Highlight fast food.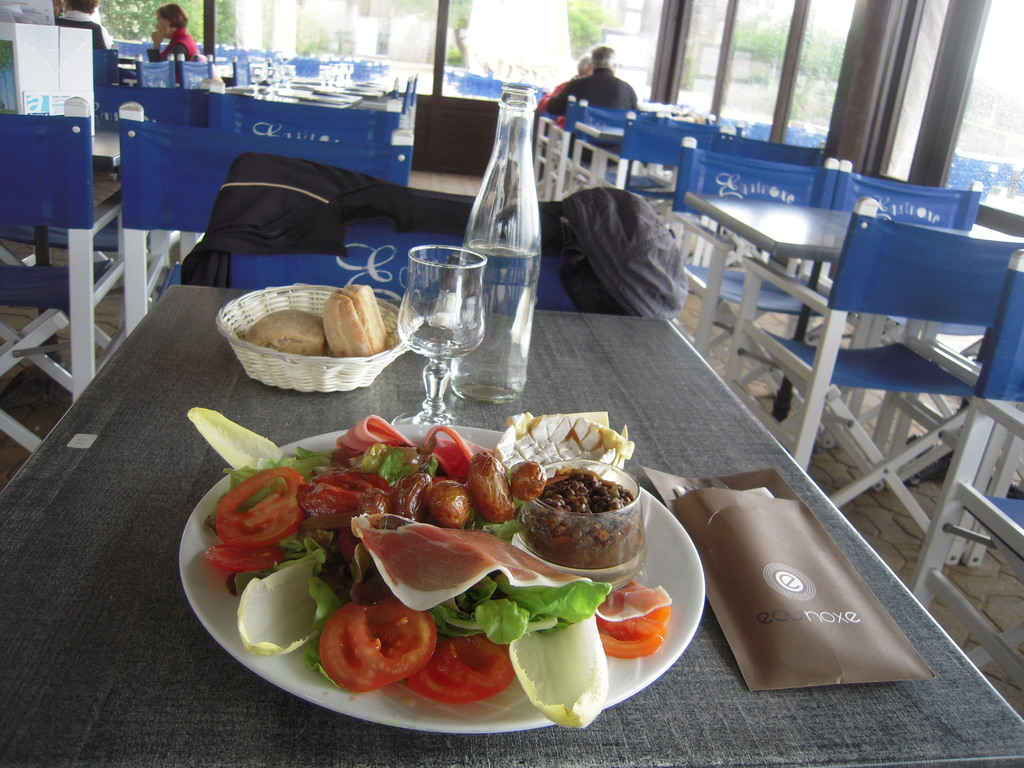
Highlighted region: (x1=241, y1=308, x2=326, y2=356).
